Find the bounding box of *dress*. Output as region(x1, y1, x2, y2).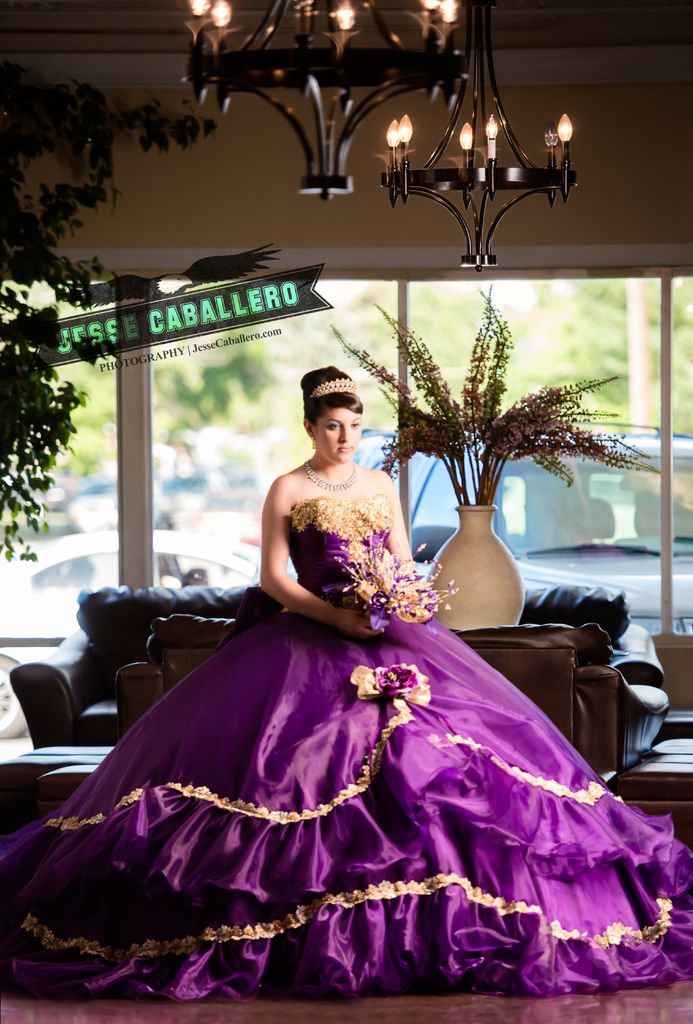
region(0, 497, 692, 1001).
